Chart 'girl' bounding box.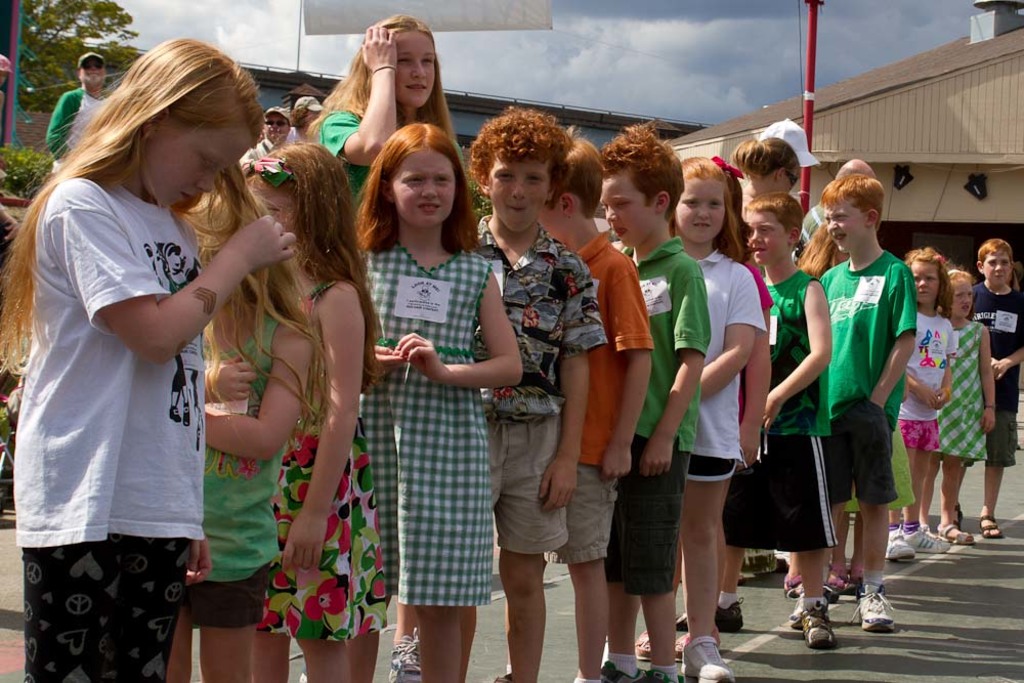
Charted: <region>301, 7, 456, 200</region>.
